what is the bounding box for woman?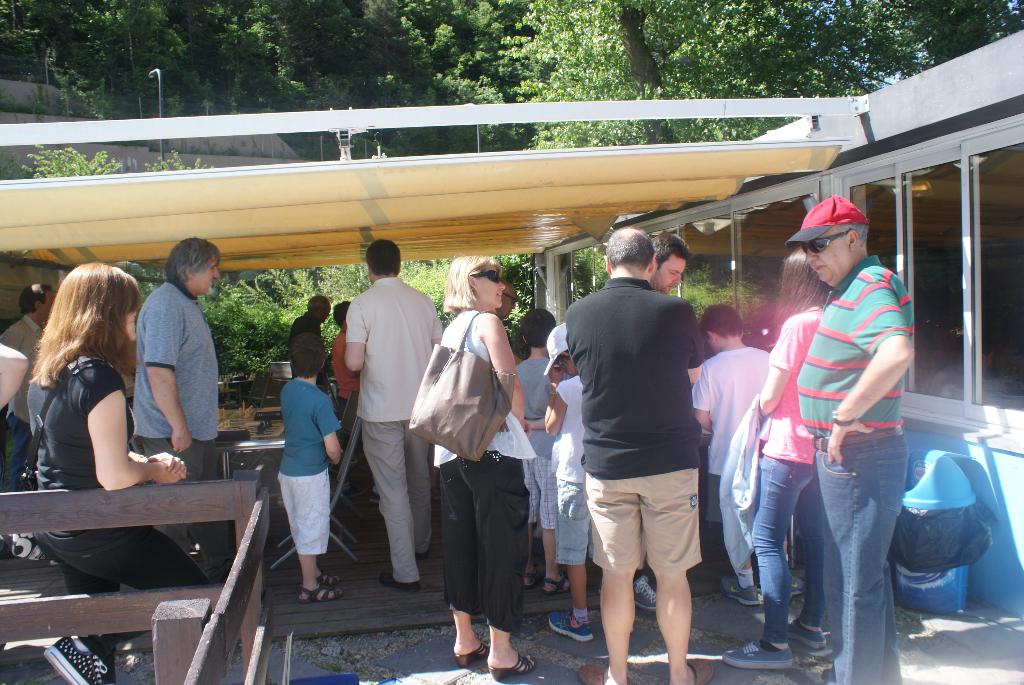
(17, 258, 215, 684).
